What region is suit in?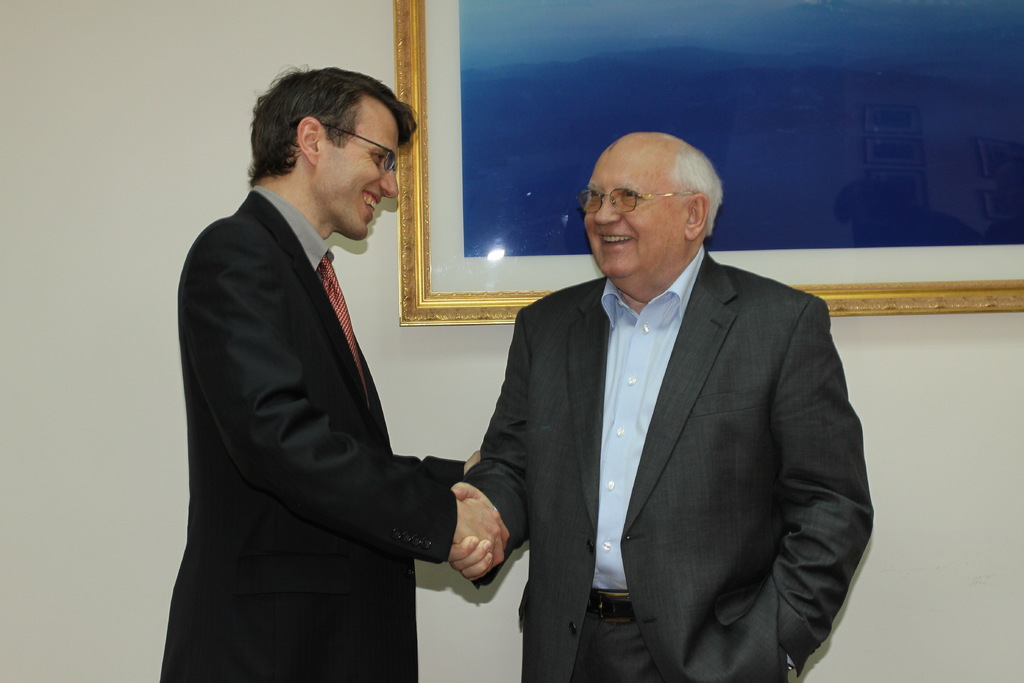
rect(461, 245, 875, 682).
